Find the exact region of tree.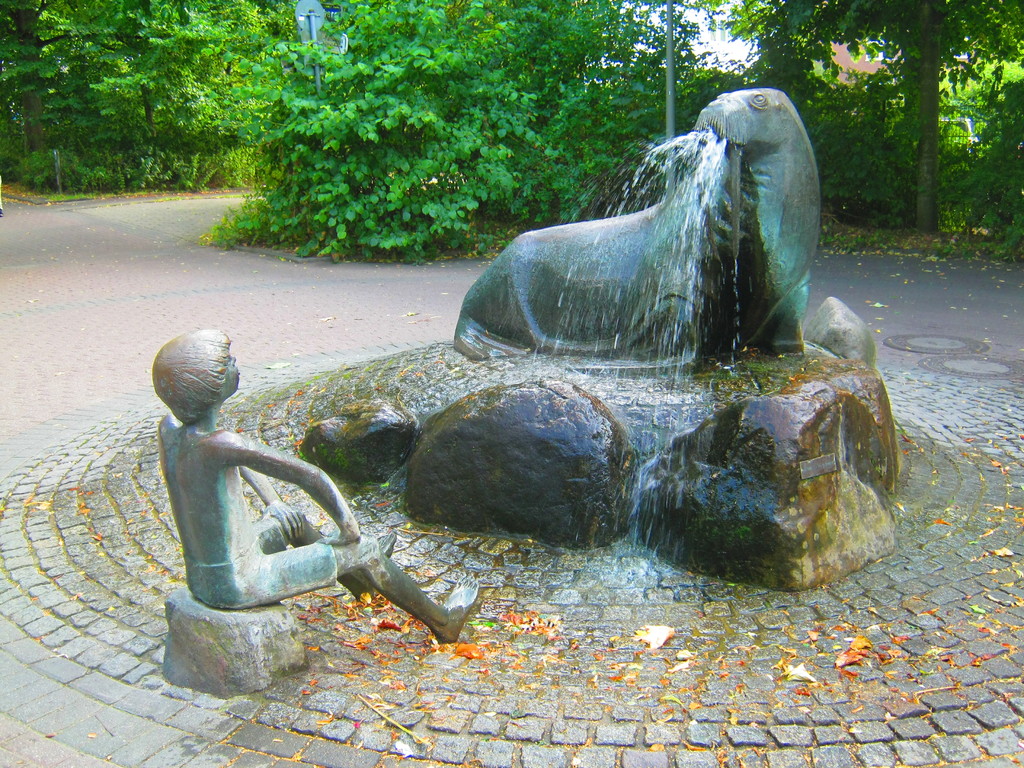
Exact region: select_region(719, 0, 1023, 233).
